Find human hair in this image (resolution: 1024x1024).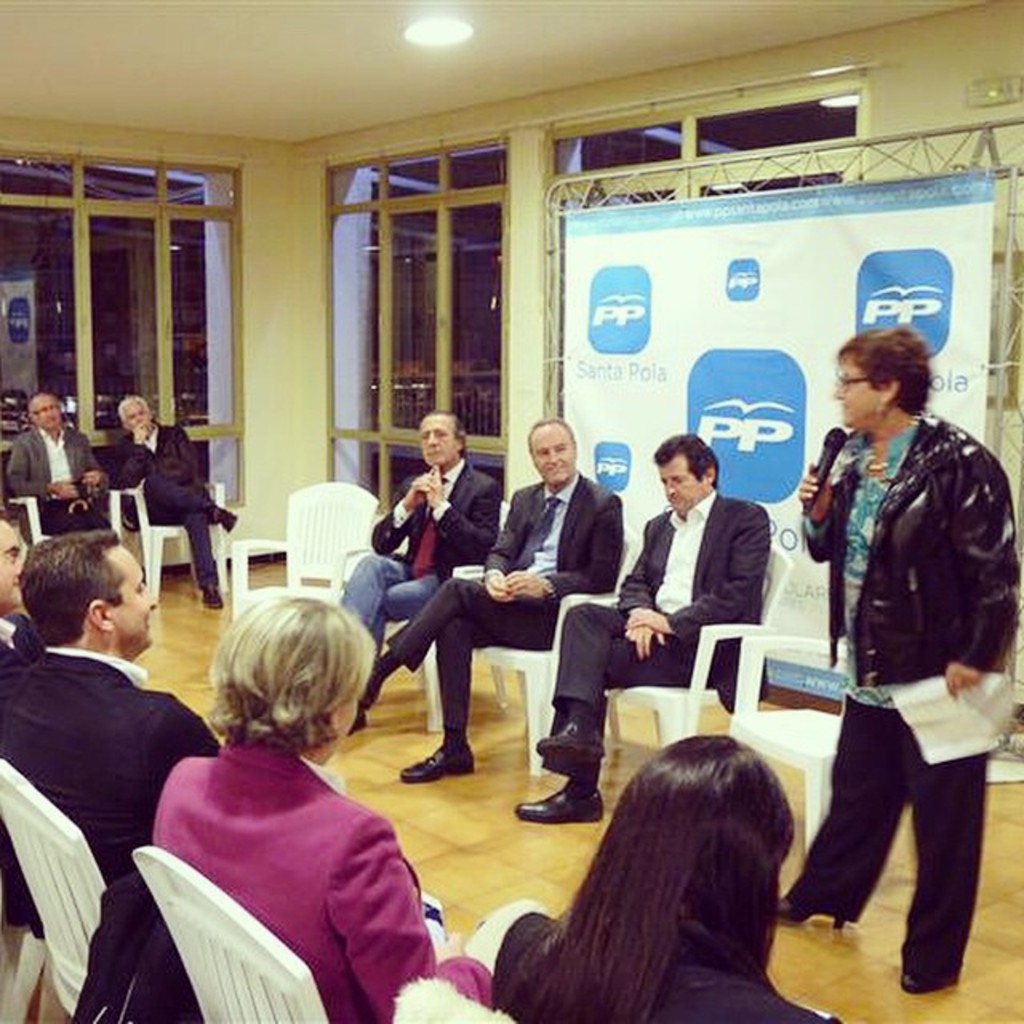
(x1=653, y1=427, x2=715, y2=483).
